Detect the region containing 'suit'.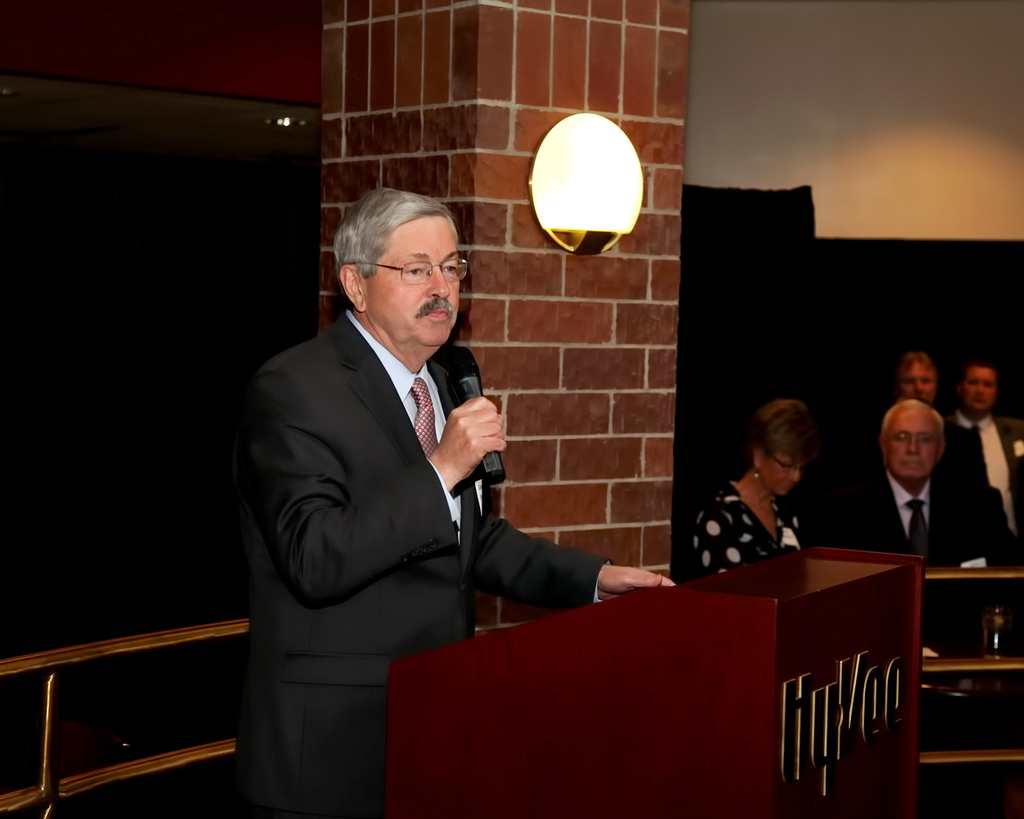
bbox=[962, 404, 1023, 526].
